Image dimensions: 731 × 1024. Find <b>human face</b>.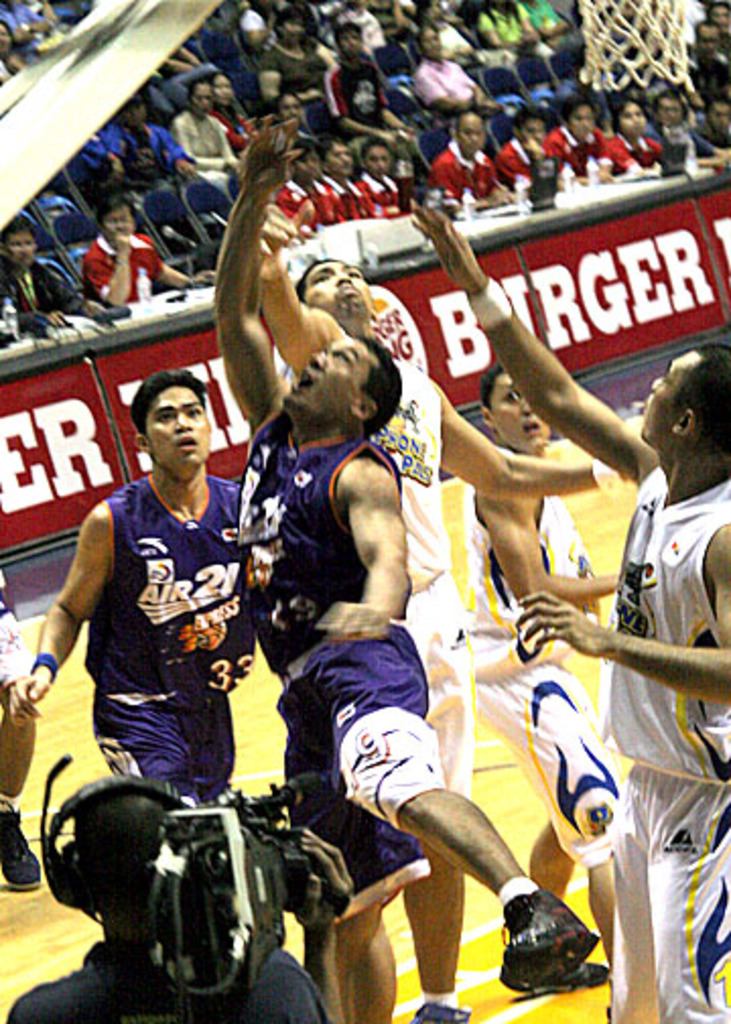
<box>638,347,701,453</box>.
